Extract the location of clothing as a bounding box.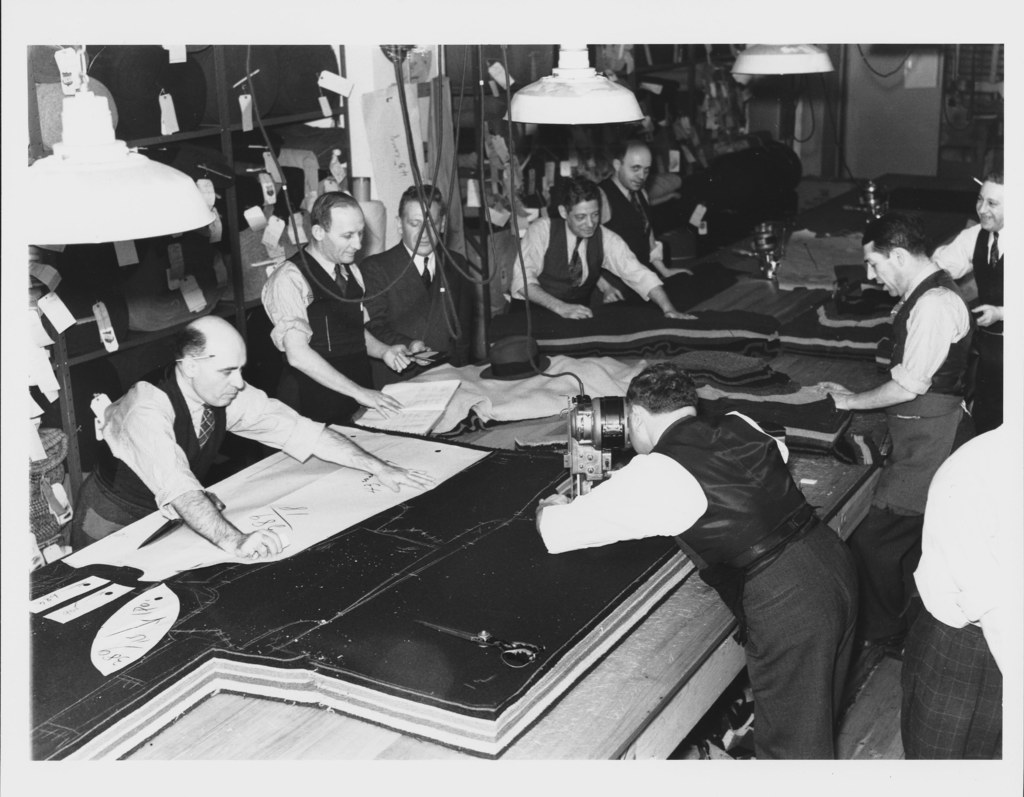
[x1=592, y1=172, x2=669, y2=275].
